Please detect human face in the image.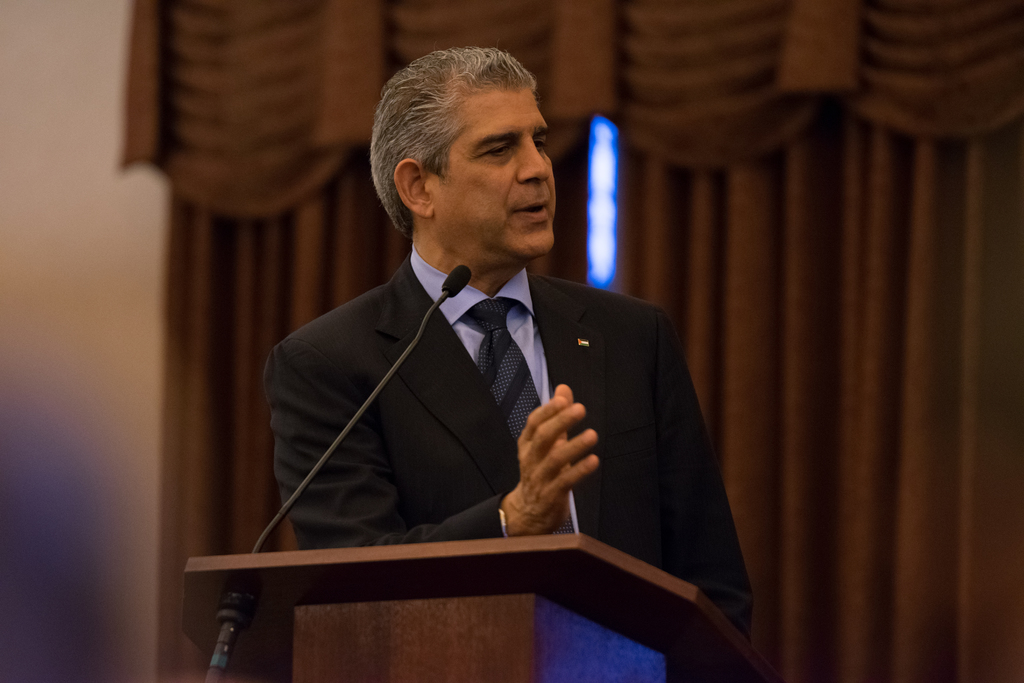
x1=441 y1=89 x2=556 y2=261.
